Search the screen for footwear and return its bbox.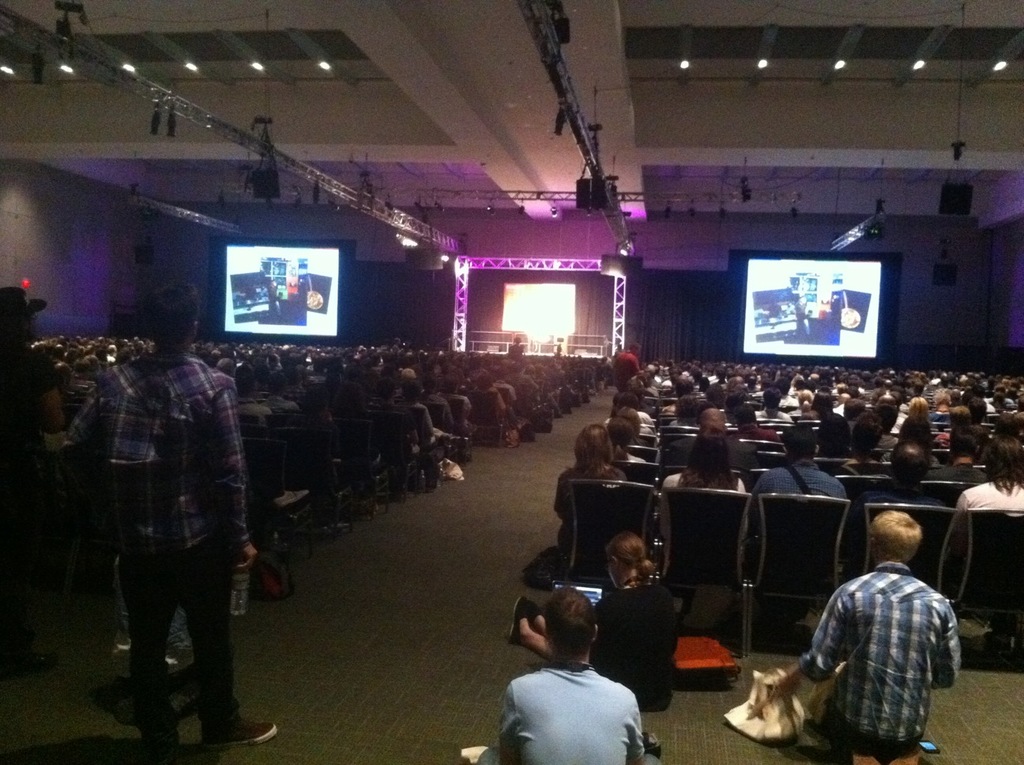
Found: bbox=(528, 600, 541, 623).
